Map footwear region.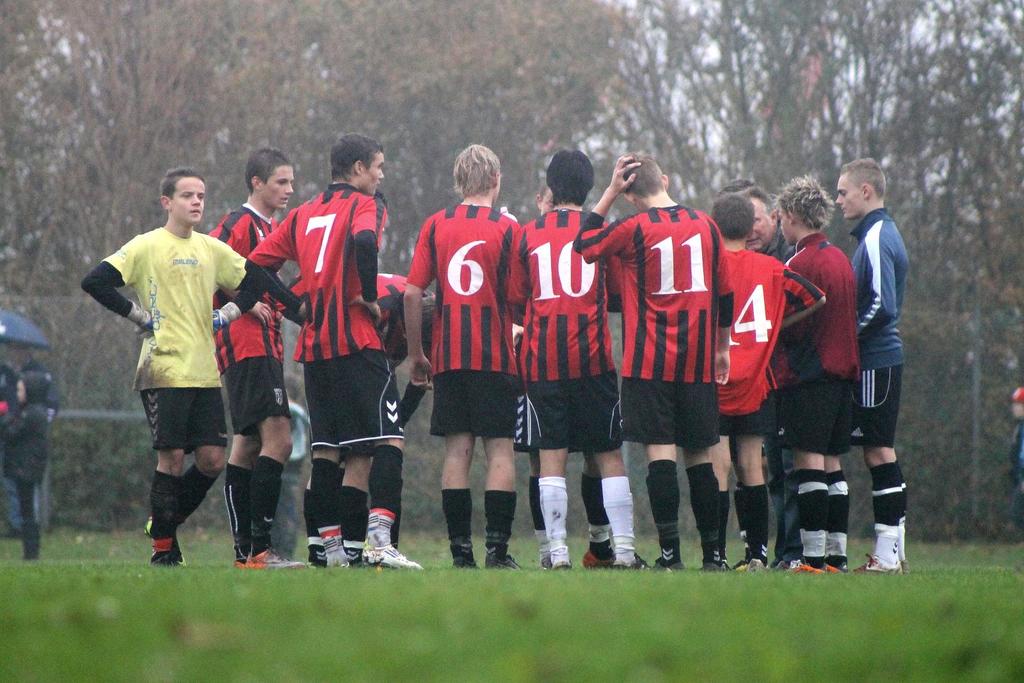
Mapped to 247:548:303:568.
